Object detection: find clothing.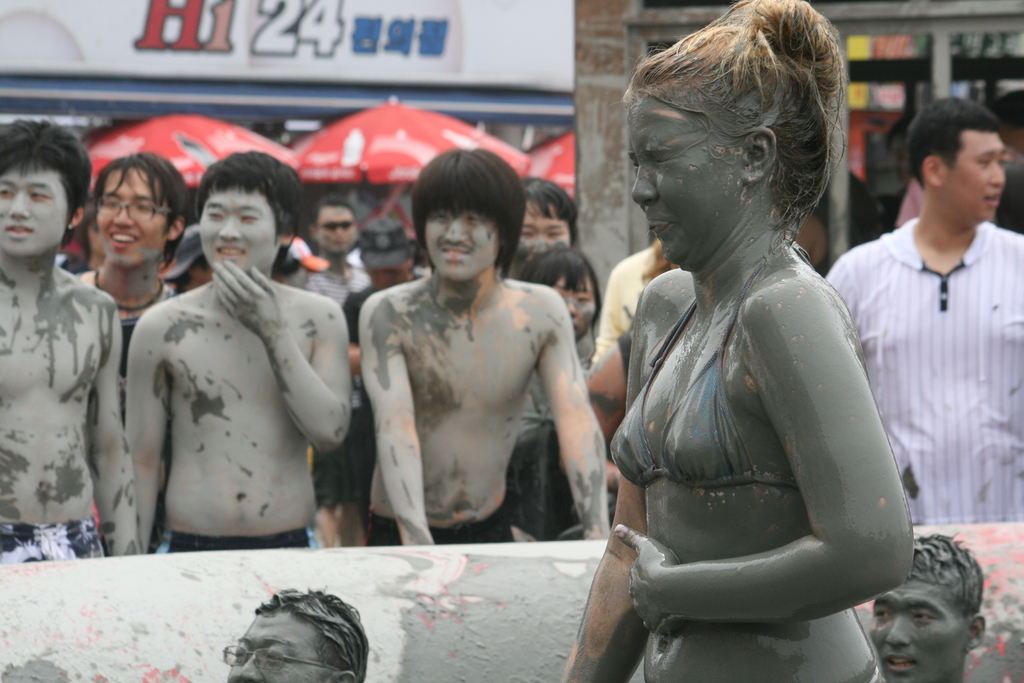
608:239:796:491.
